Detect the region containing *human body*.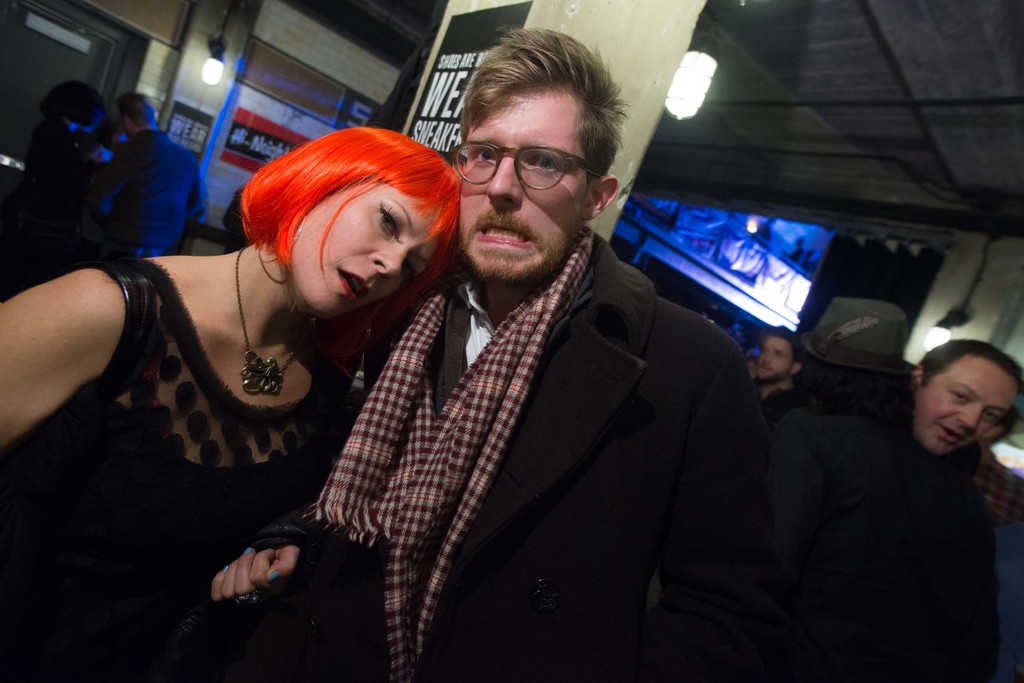
[x1=360, y1=19, x2=772, y2=669].
